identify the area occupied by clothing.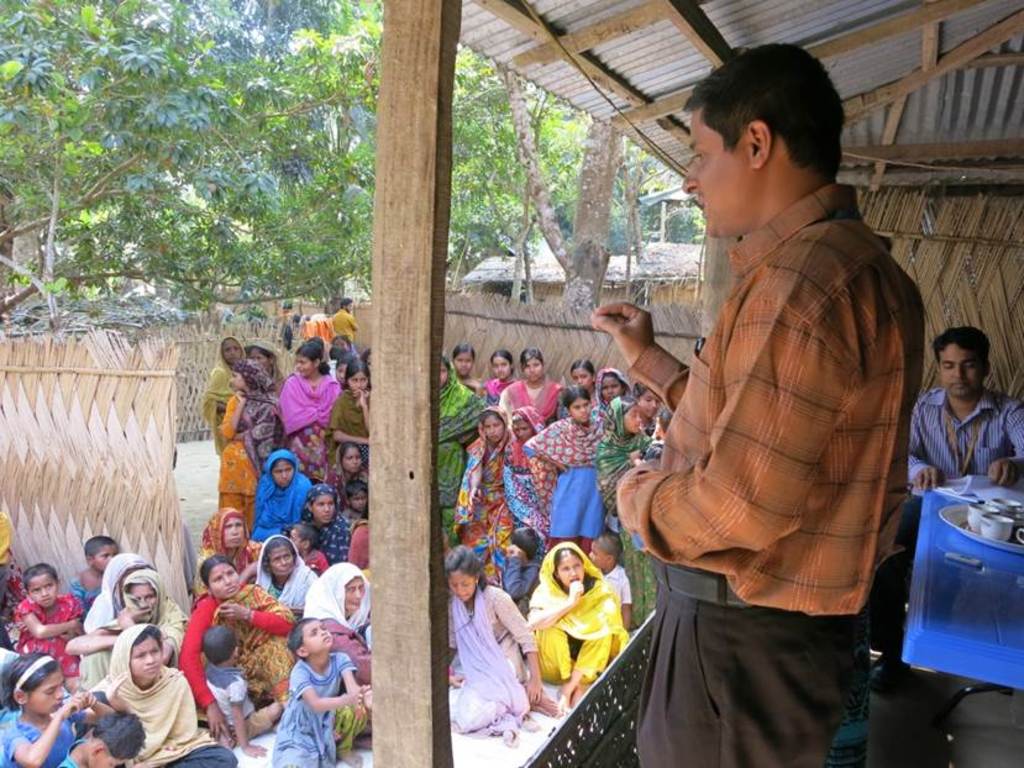
Area: {"left": 439, "top": 569, "right": 541, "bottom": 742}.
